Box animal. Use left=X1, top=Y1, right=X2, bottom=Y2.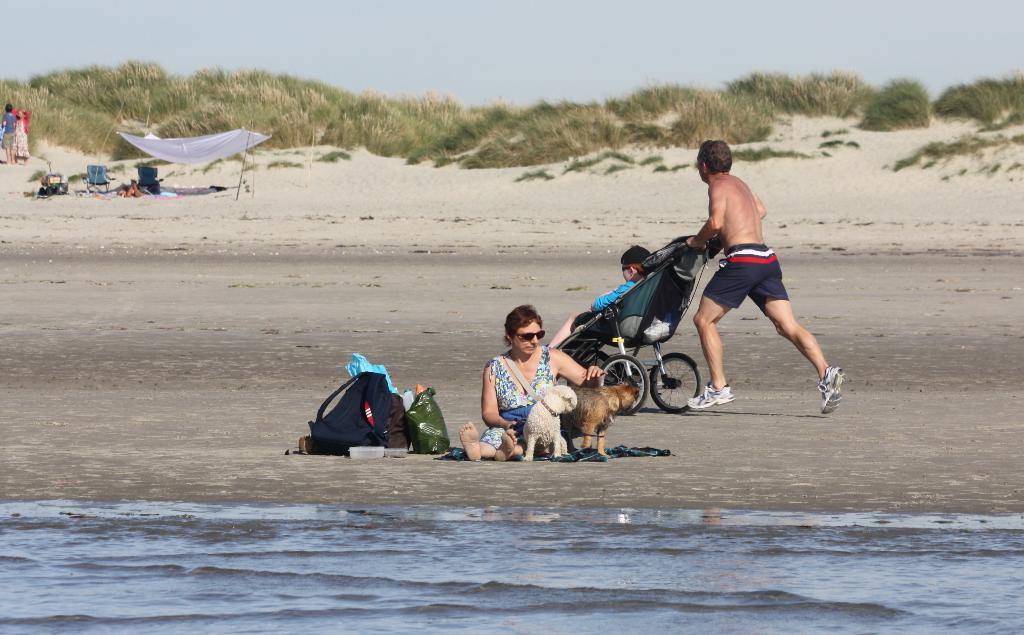
left=518, top=383, right=573, bottom=462.
